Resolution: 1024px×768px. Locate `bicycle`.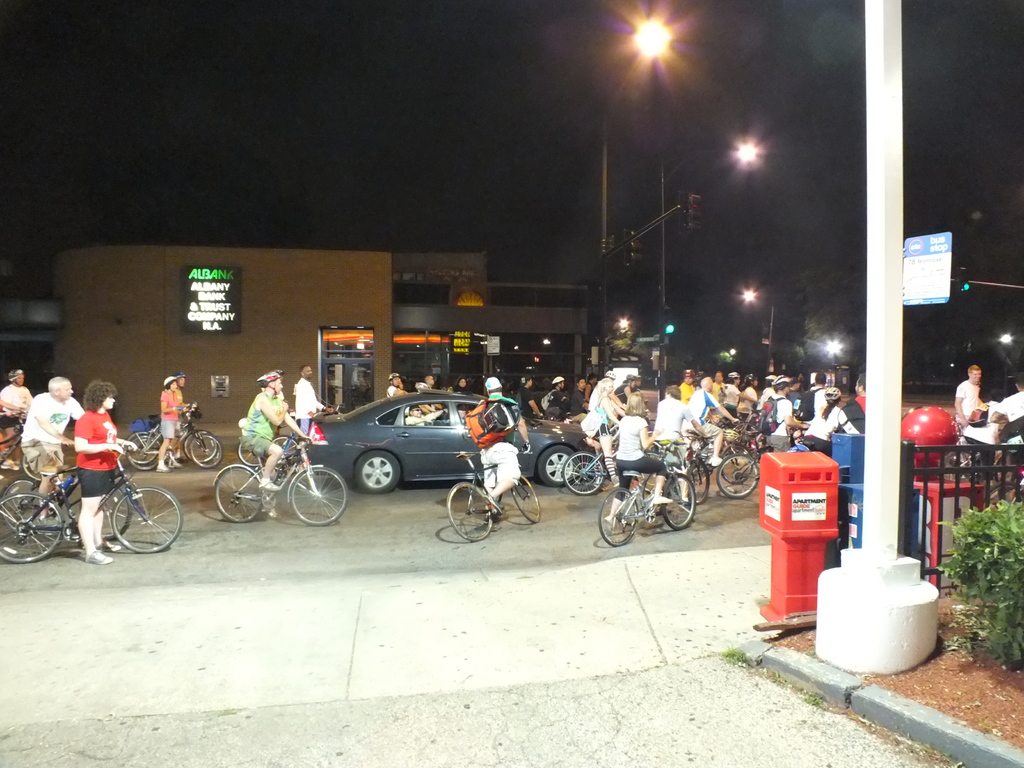
pyautogui.locateOnScreen(1, 465, 189, 568).
